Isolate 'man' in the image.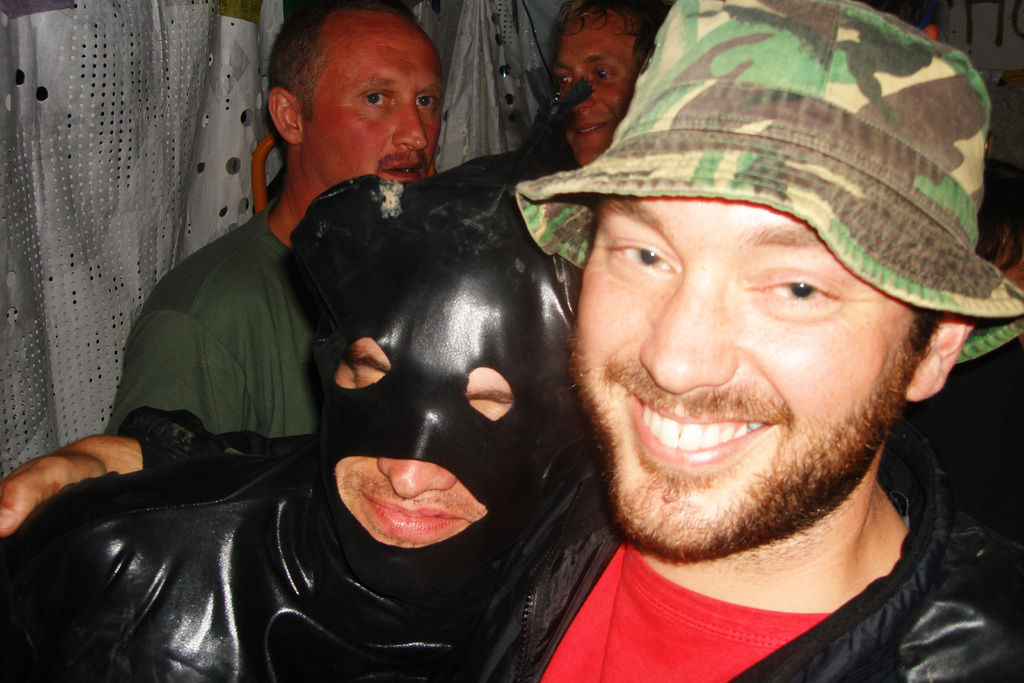
Isolated region: crop(0, 150, 582, 682).
